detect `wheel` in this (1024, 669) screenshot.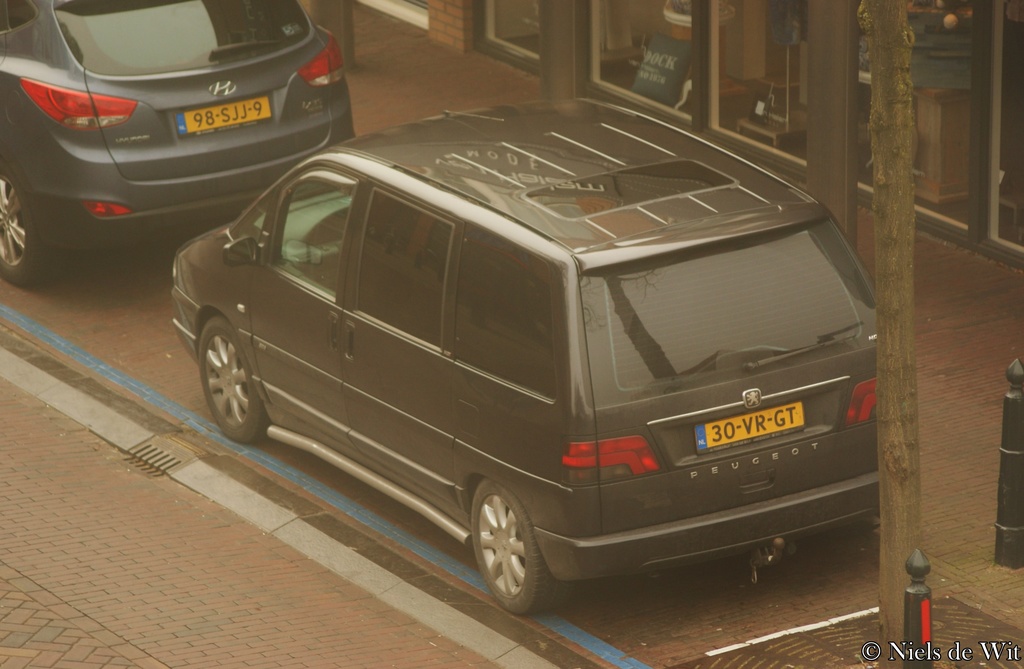
Detection: <region>472, 482, 572, 617</region>.
